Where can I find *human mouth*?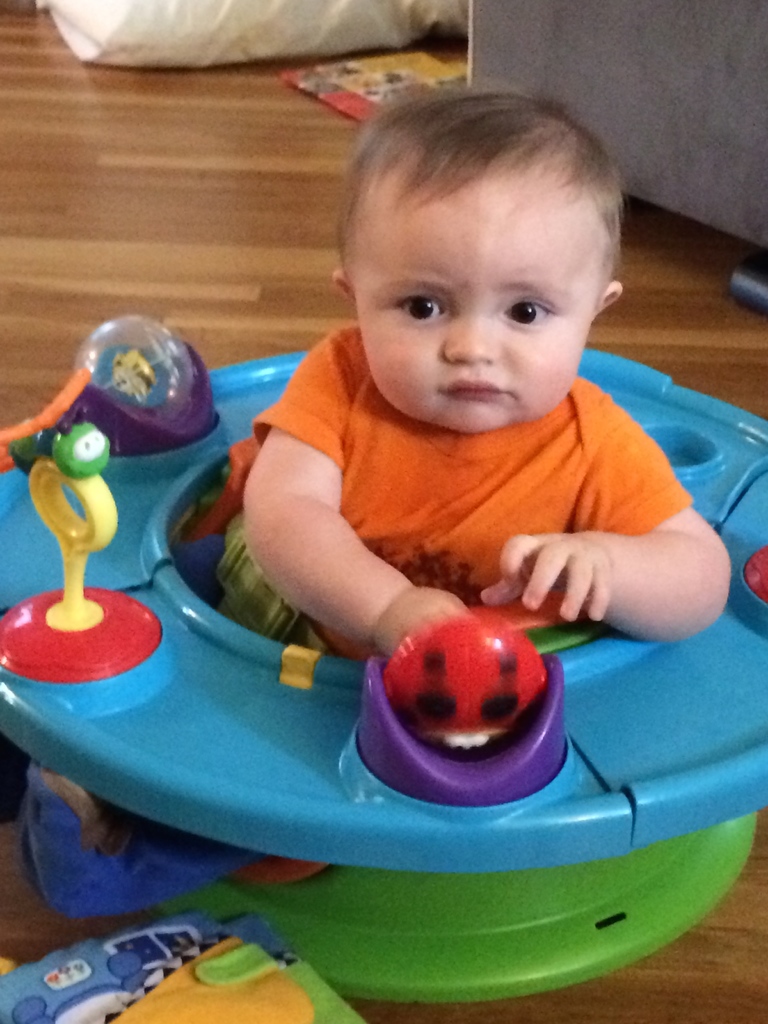
You can find it at bbox=(448, 377, 509, 399).
